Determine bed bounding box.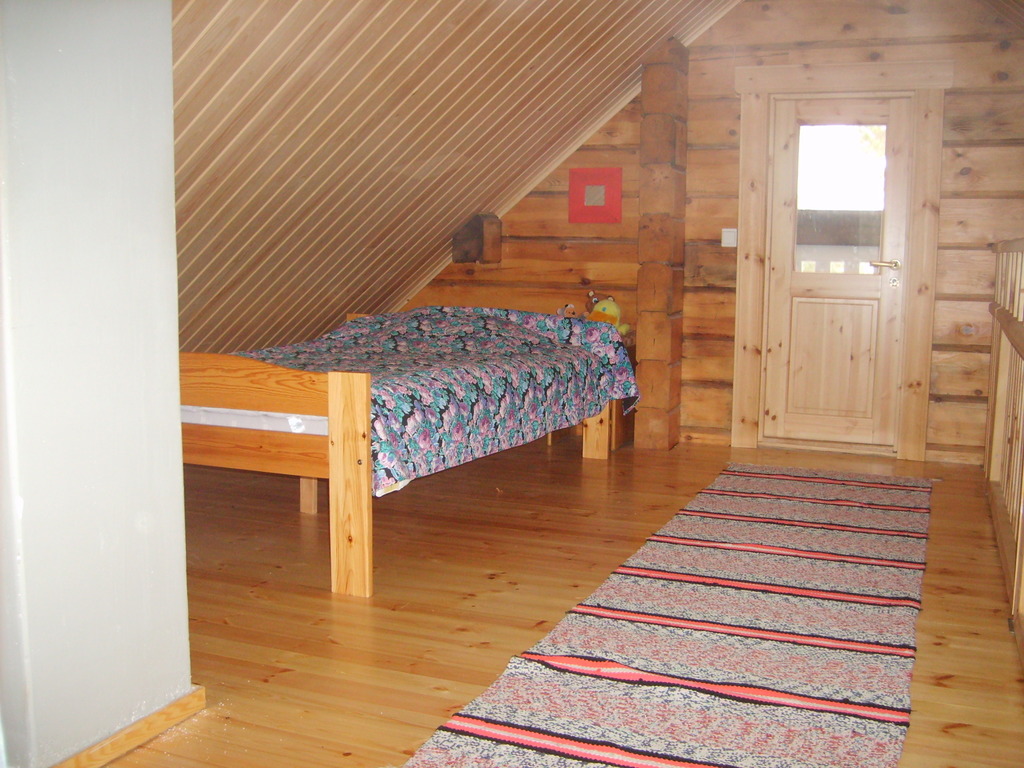
Determined: [x1=197, y1=268, x2=642, y2=609].
